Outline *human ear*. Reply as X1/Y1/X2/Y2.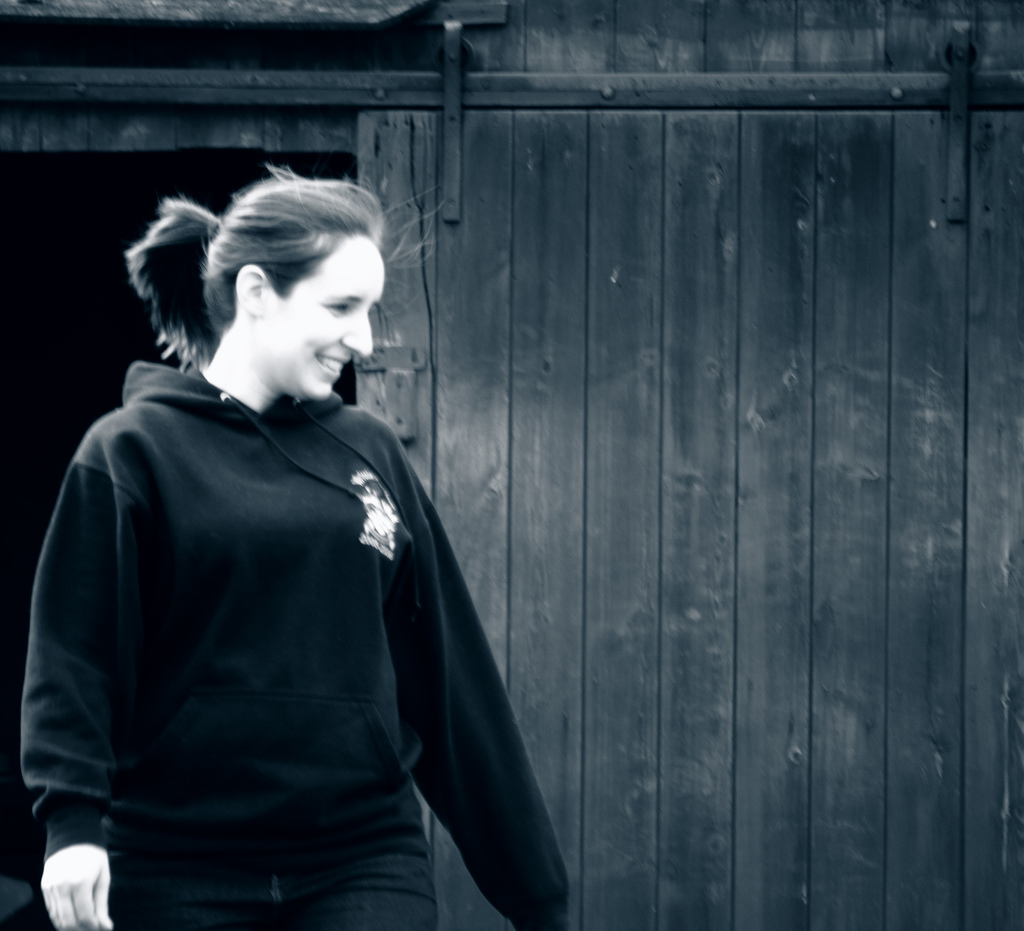
239/267/269/318.
